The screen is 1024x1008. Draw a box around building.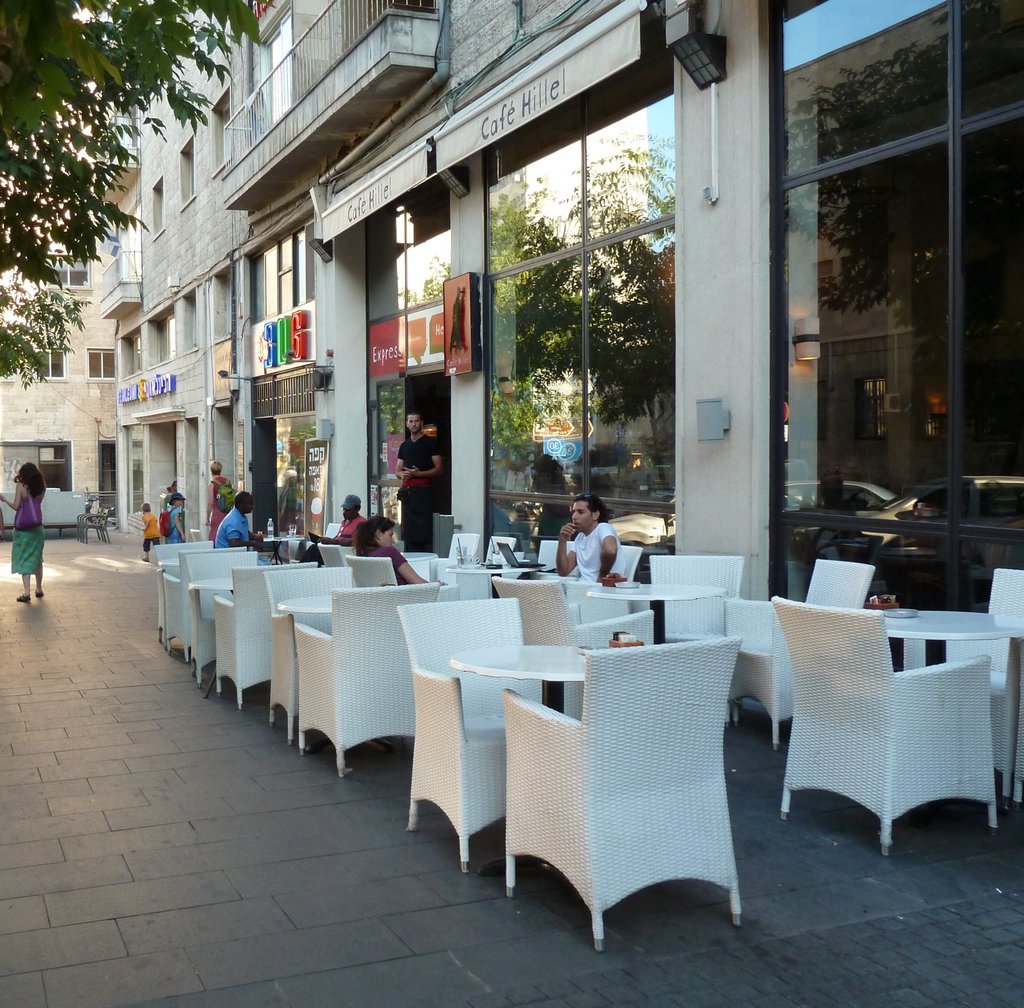
detection(95, 0, 1023, 610).
